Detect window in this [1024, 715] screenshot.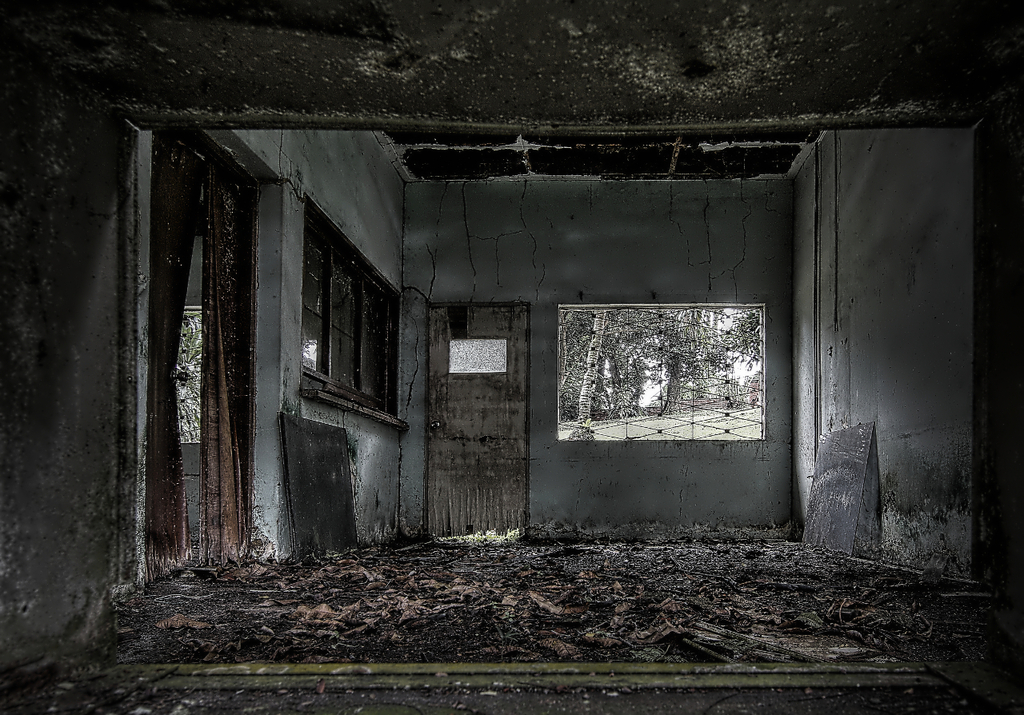
Detection: (x1=565, y1=280, x2=774, y2=461).
